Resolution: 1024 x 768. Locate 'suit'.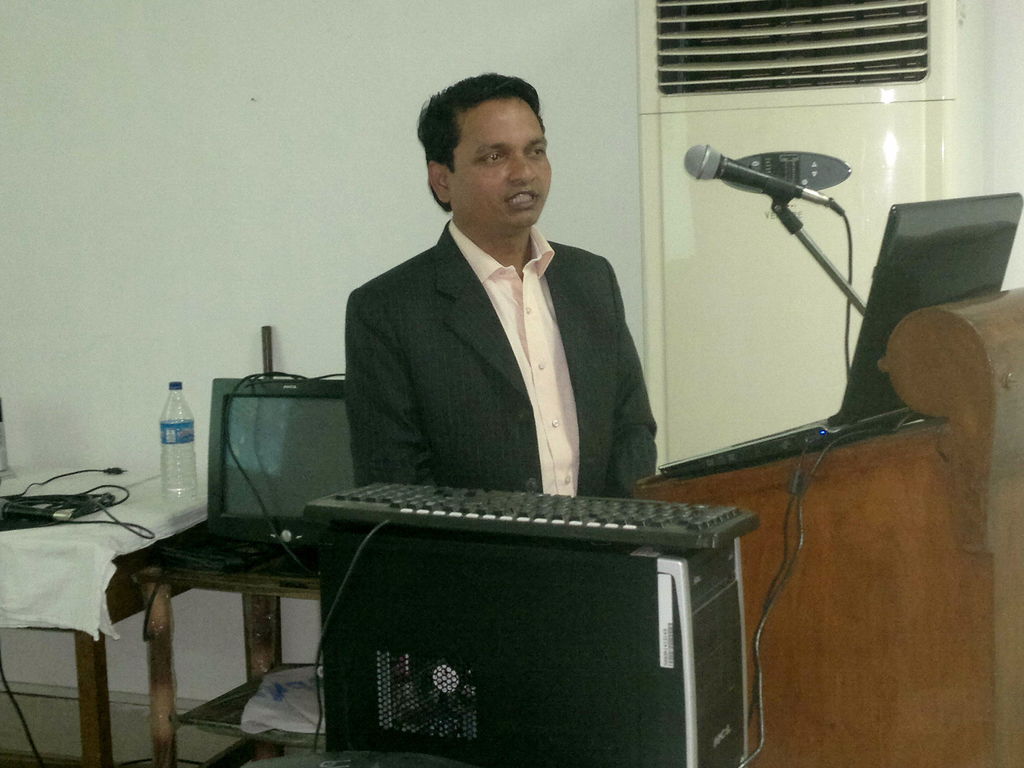
left=344, top=221, right=660, bottom=499.
